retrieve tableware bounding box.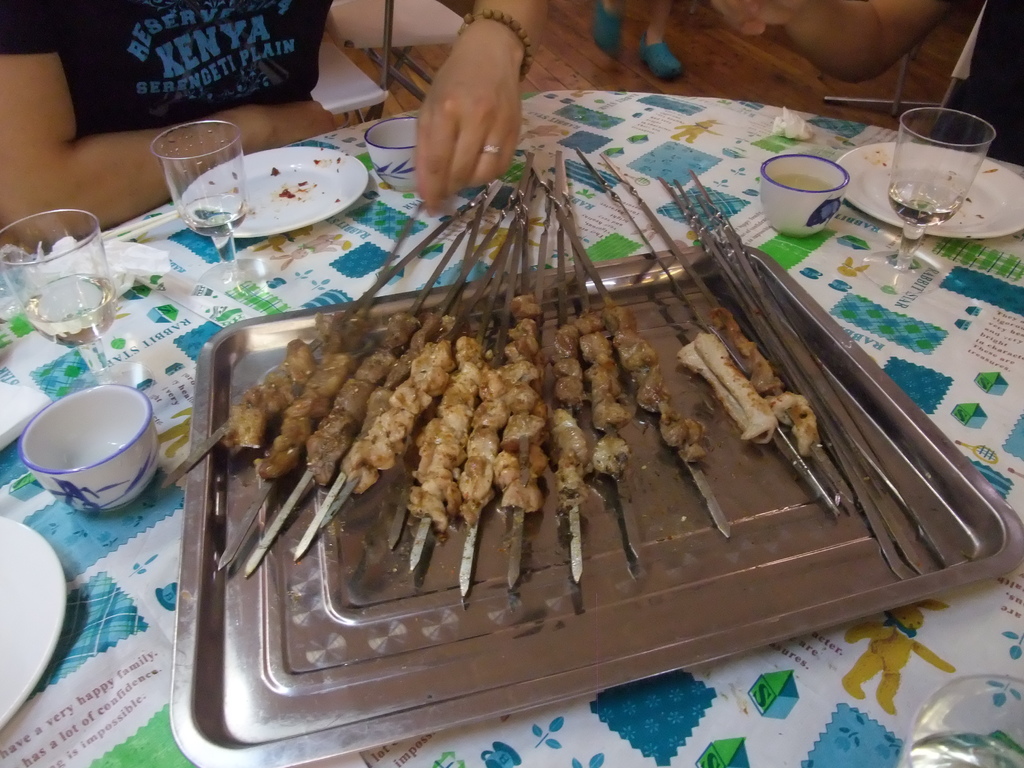
Bounding box: 892 672 1023 767.
